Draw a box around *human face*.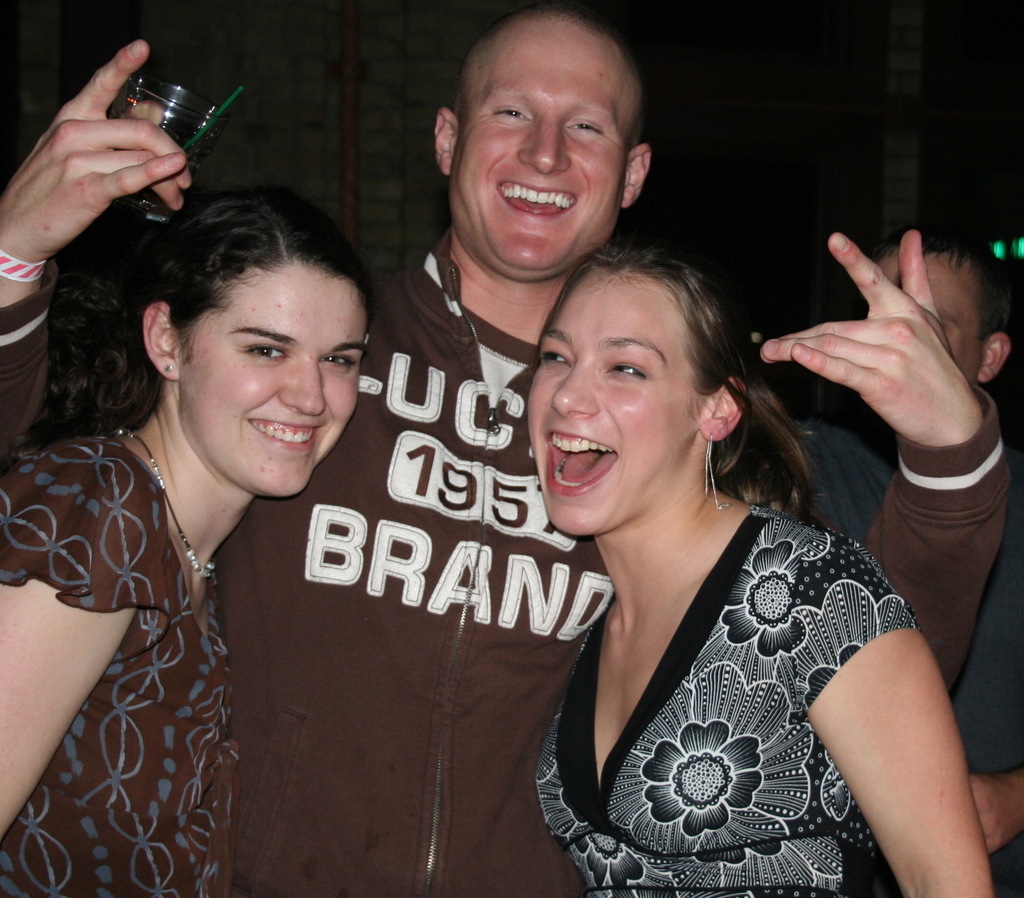
[528, 267, 694, 538].
